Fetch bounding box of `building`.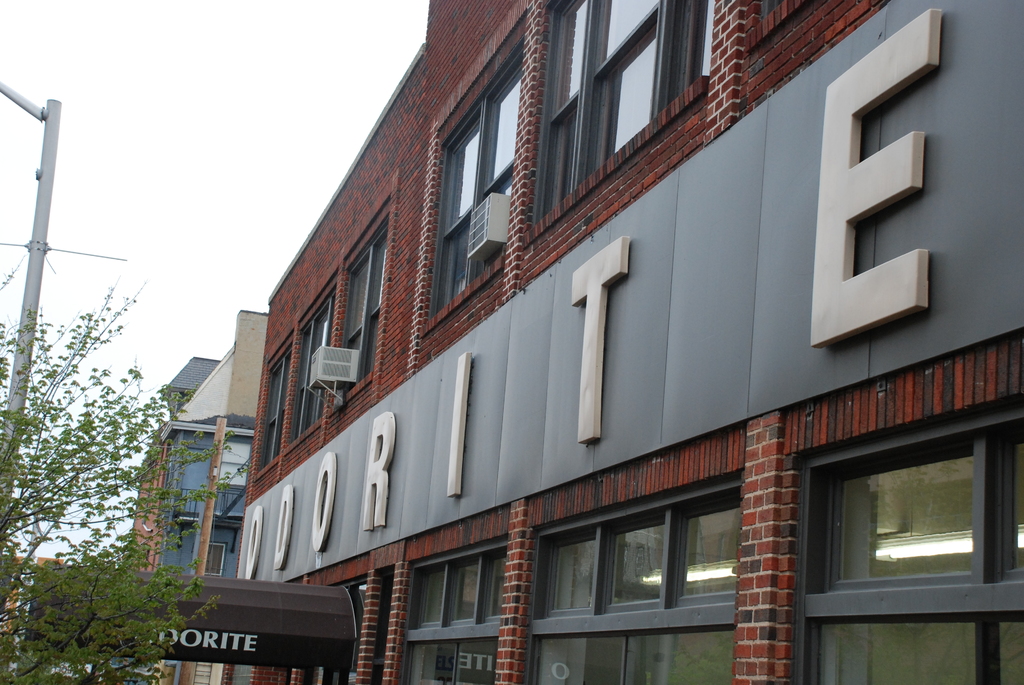
Bbox: x1=234 y1=0 x2=1022 y2=684.
